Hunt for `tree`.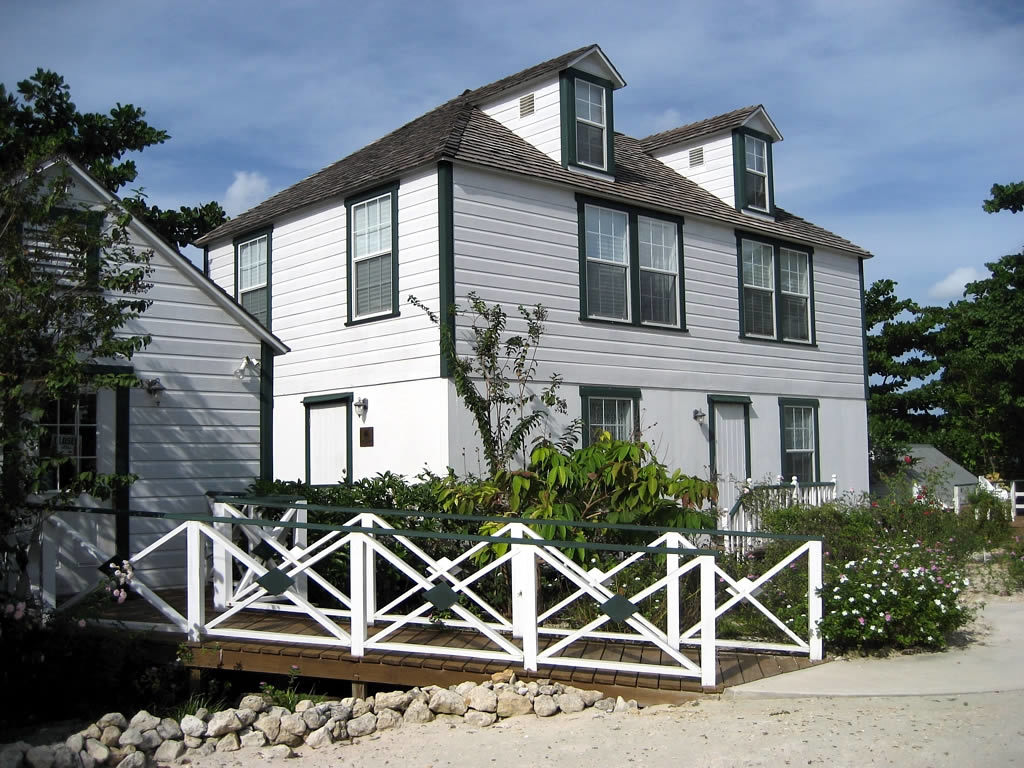
Hunted down at bbox(0, 114, 184, 670).
